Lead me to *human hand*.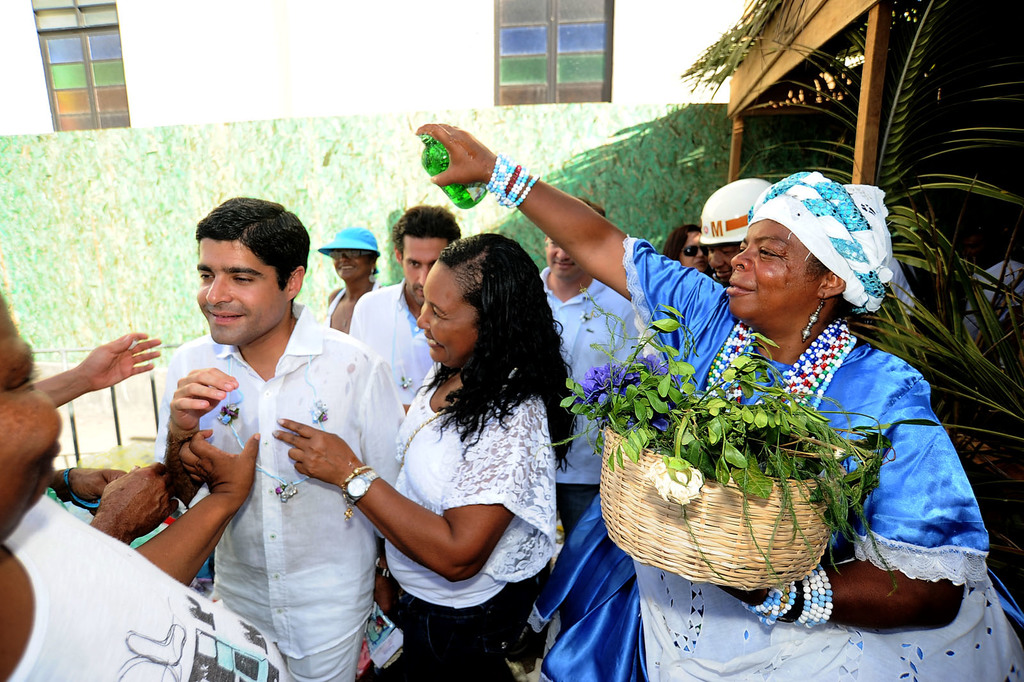
Lead to [77, 330, 164, 388].
